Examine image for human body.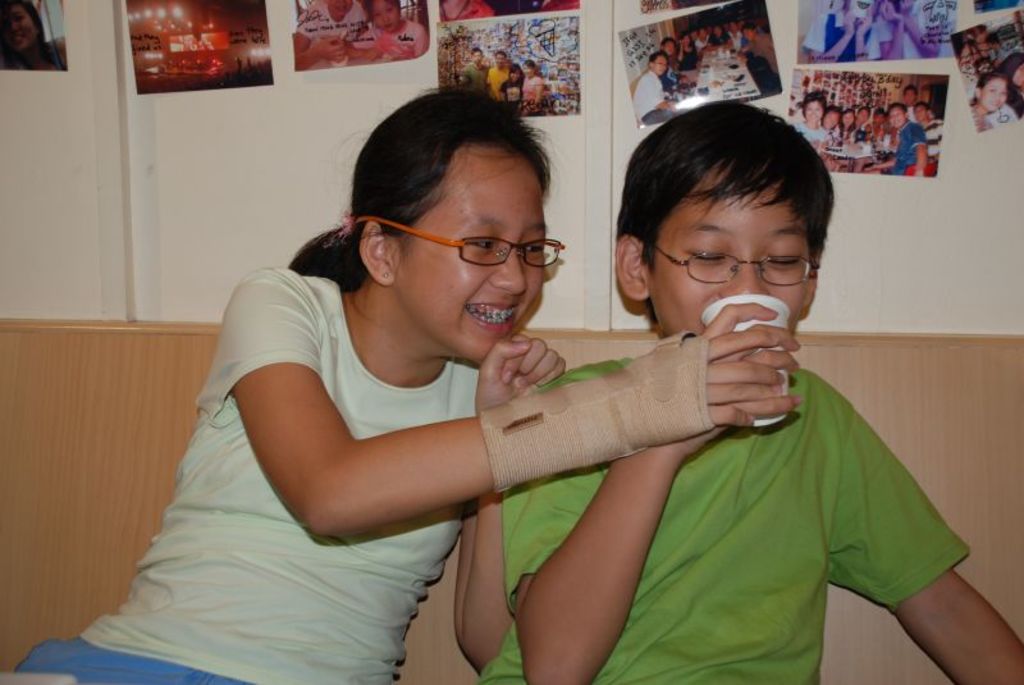
Examination result: [17, 85, 785, 684].
